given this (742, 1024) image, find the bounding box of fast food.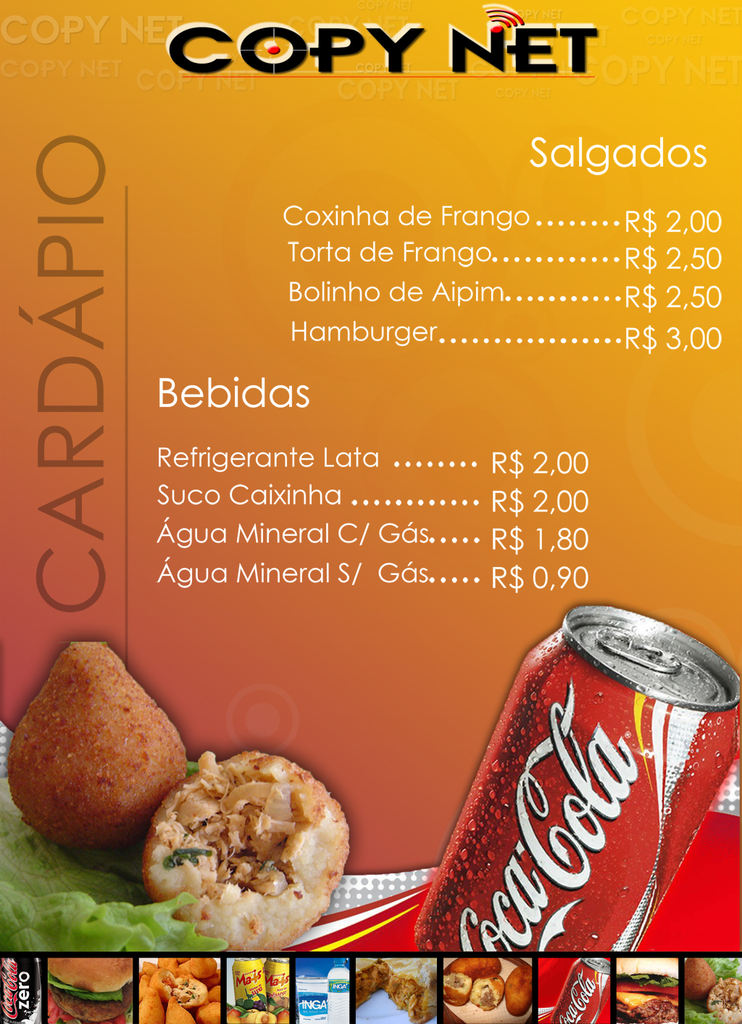
443, 973, 472, 1010.
